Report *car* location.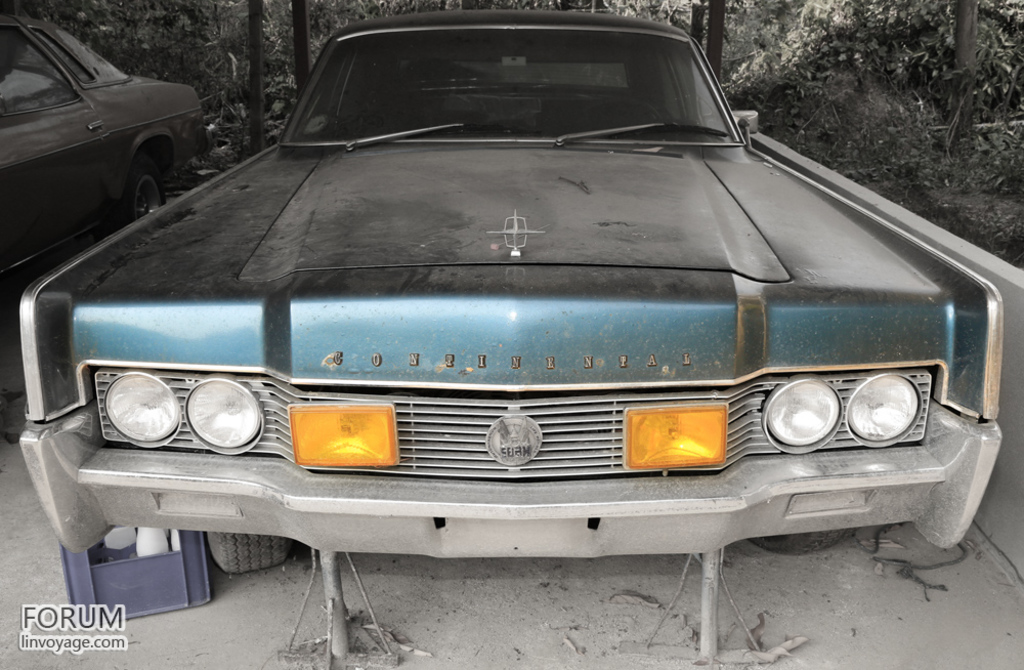
Report: BBox(0, 36, 1007, 620).
